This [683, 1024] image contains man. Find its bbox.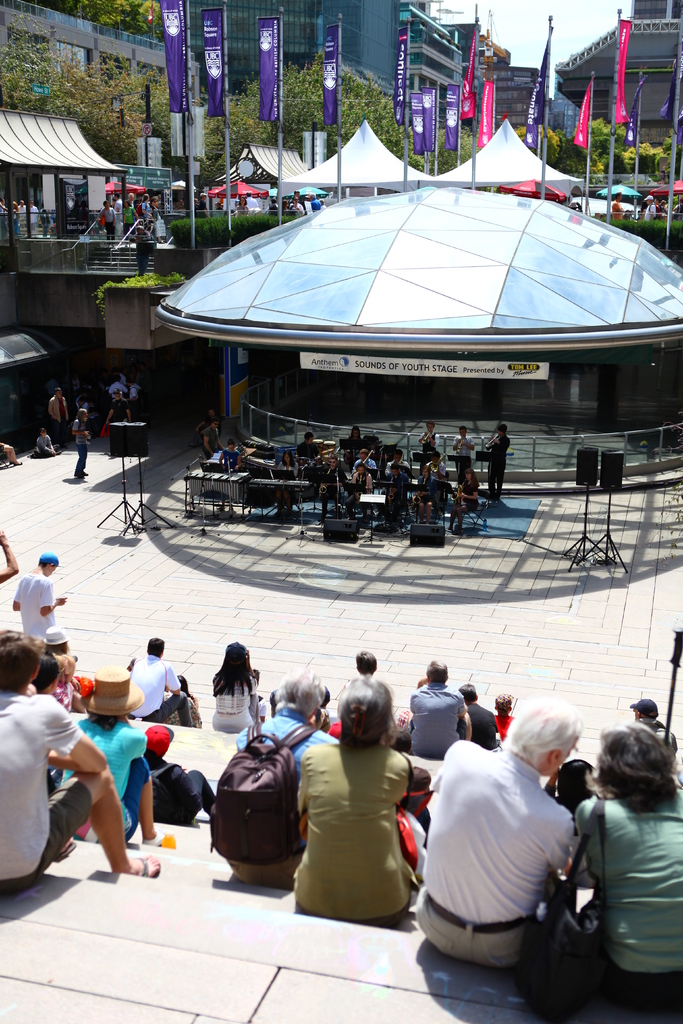
(0, 194, 10, 238).
